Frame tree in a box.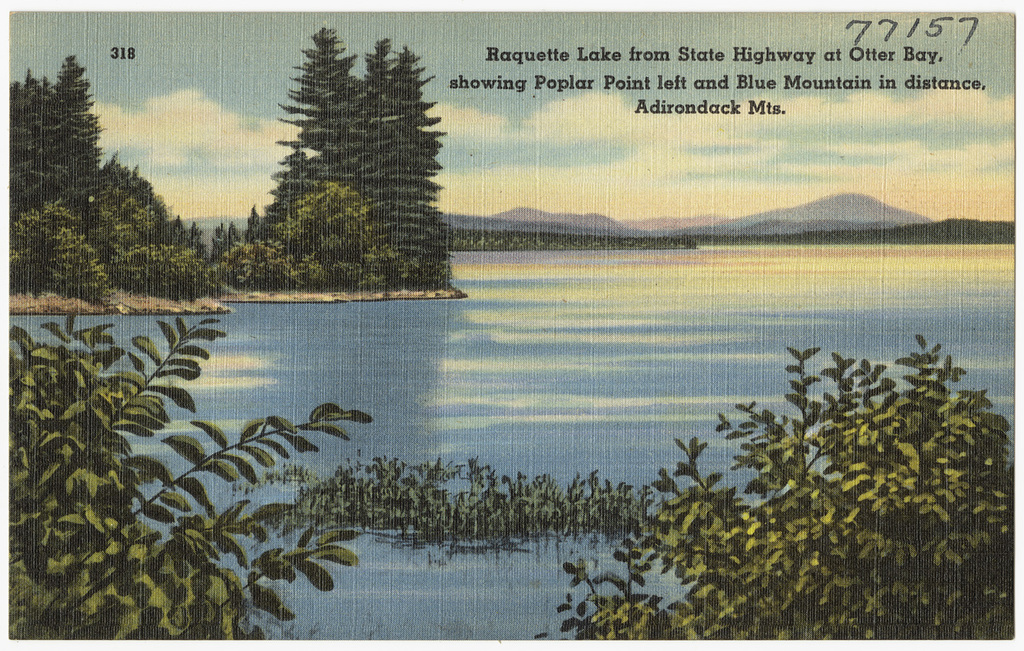
{"x1": 218, "y1": 18, "x2": 449, "y2": 286}.
